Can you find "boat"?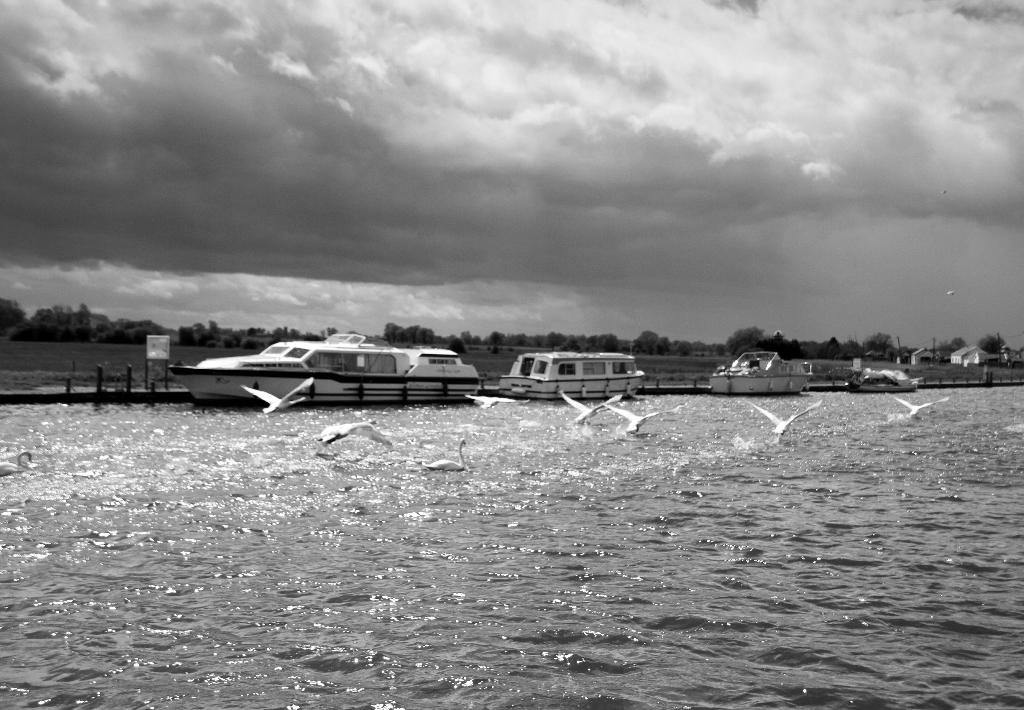
Yes, bounding box: 175,320,500,408.
